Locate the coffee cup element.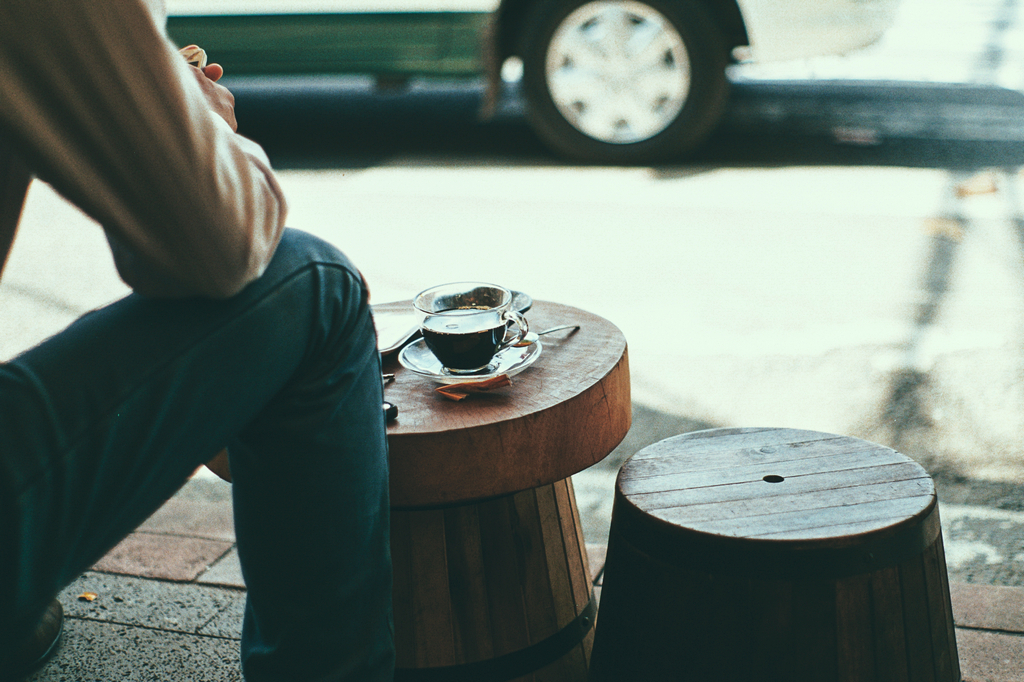
Element bbox: BBox(412, 277, 529, 373).
